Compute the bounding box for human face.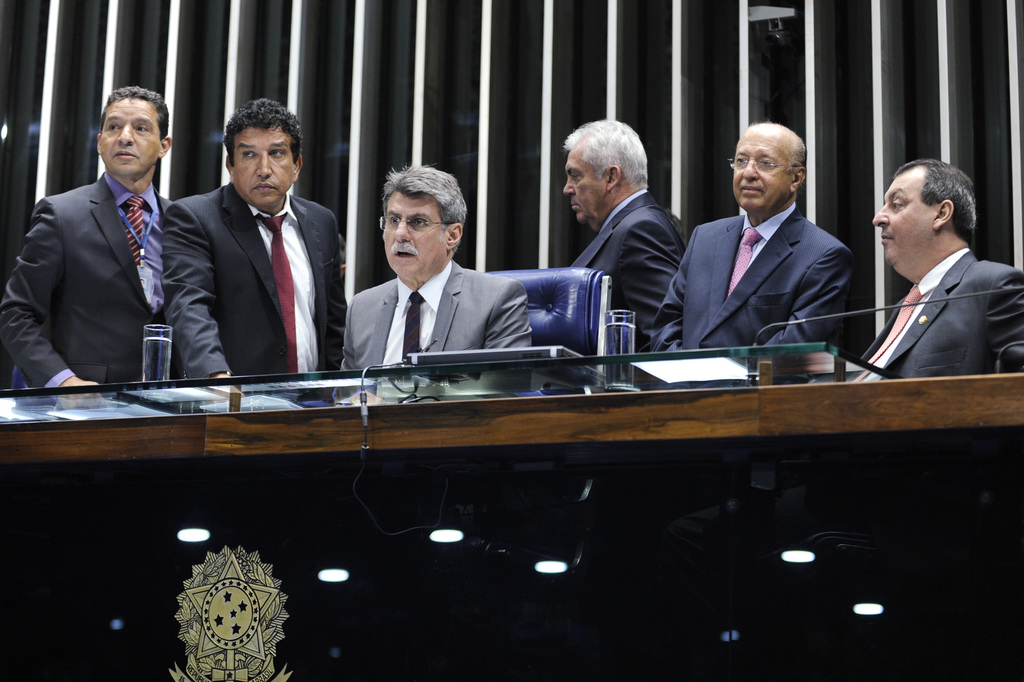
<box>563,142,606,225</box>.
